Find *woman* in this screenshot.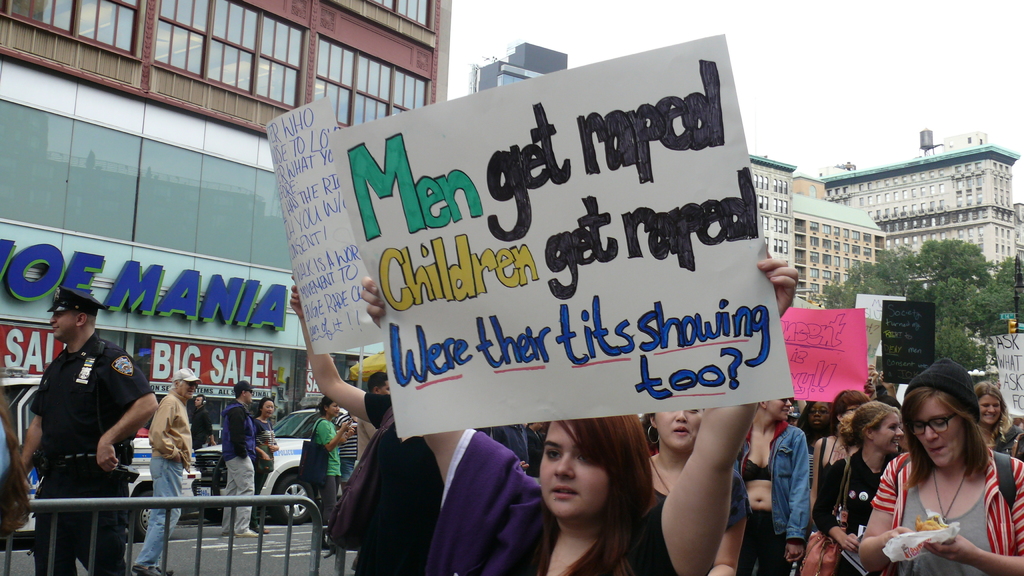
The bounding box for *woman* is x1=977, y1=384, x2=1023, y2=456.
